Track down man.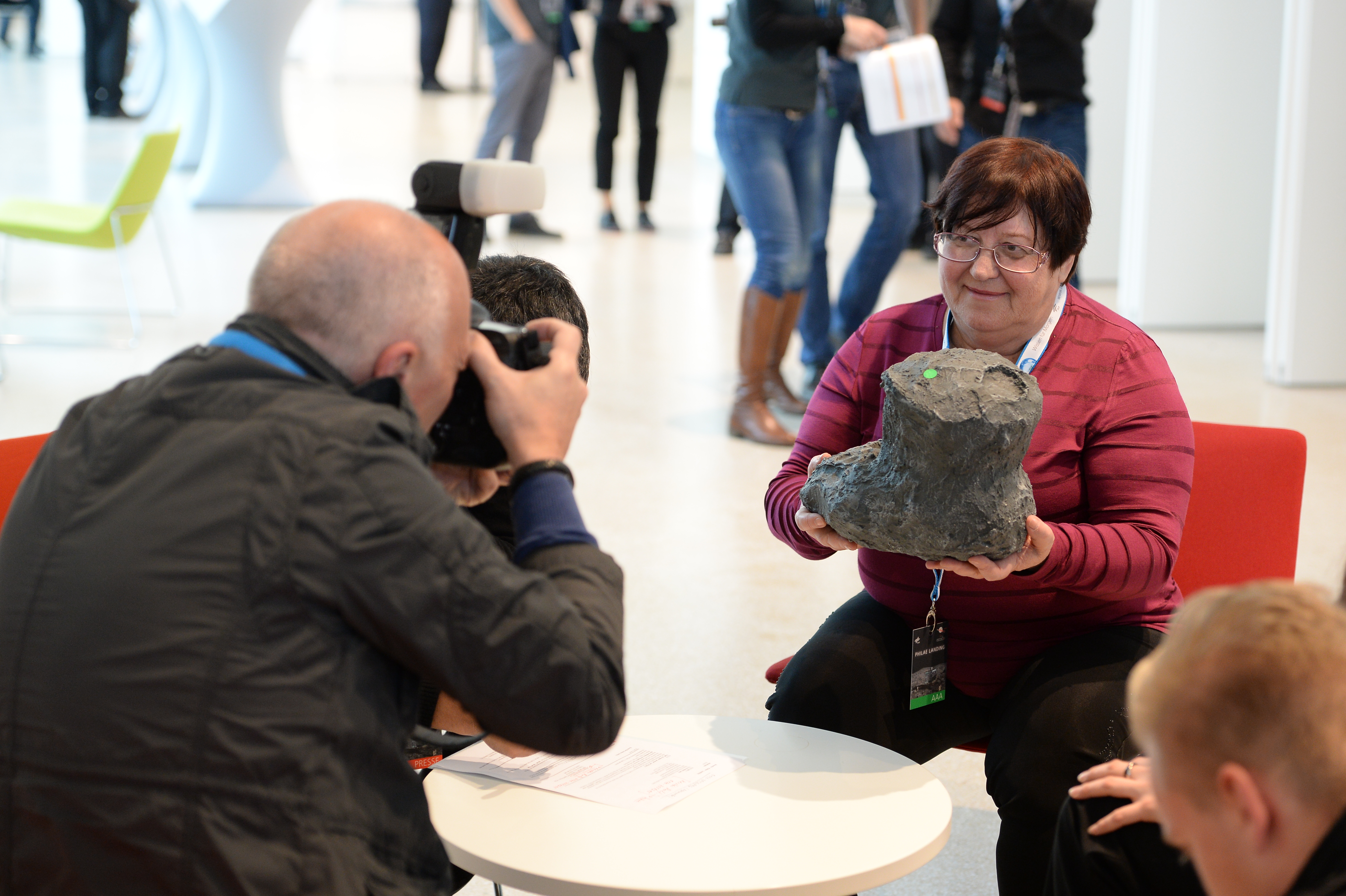
Tracked to <region>112, 69, 161, 208</region>.
